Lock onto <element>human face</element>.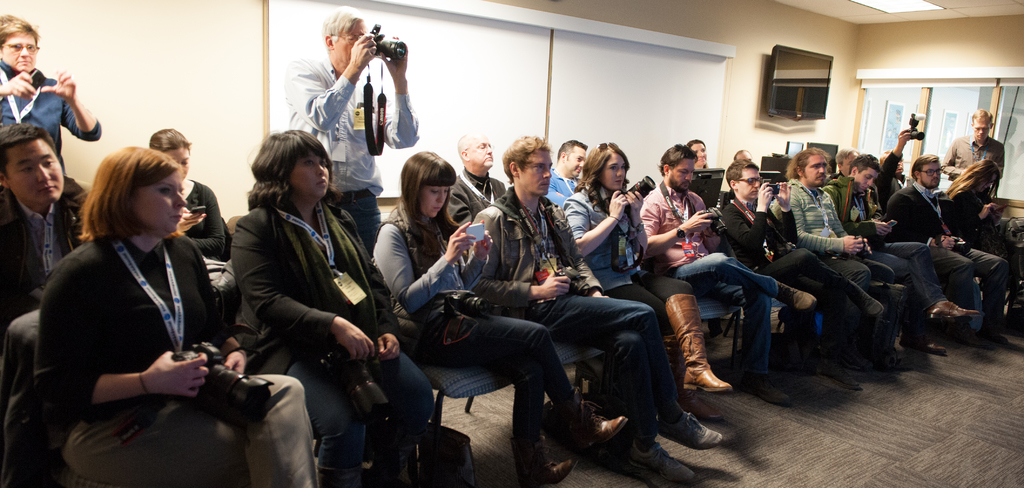
Locked: pyautogui.locateOnScreen(920, 162, 941, 190).
